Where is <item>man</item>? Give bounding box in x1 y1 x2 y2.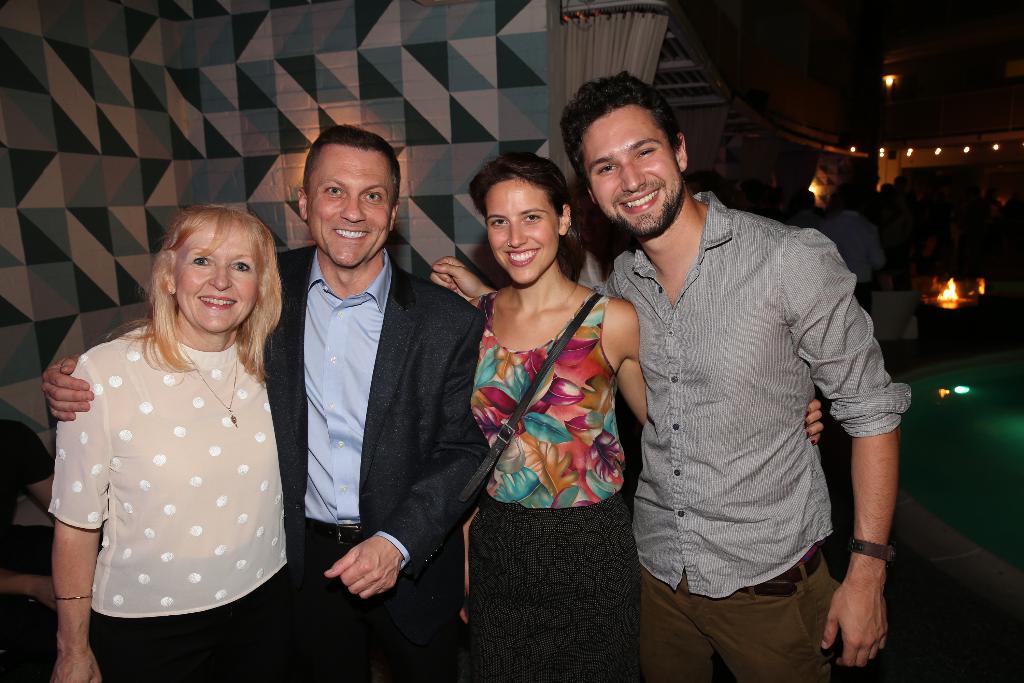
31 126 484 682.
